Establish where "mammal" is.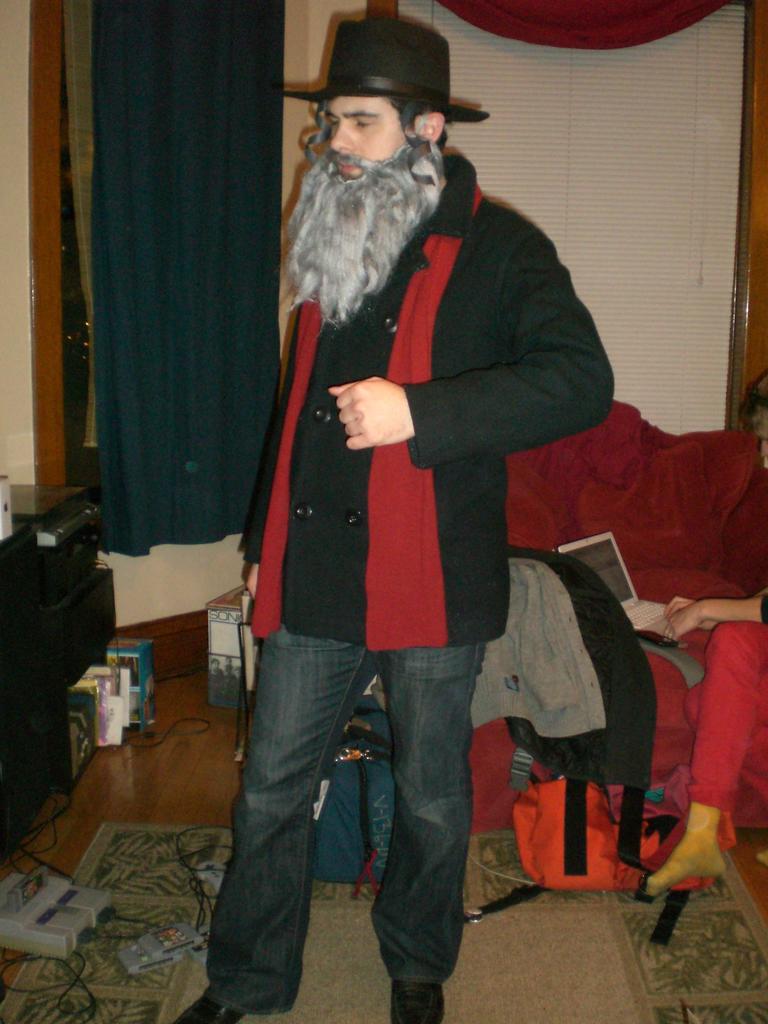
Established at <box>639,369,767,900</box>.
